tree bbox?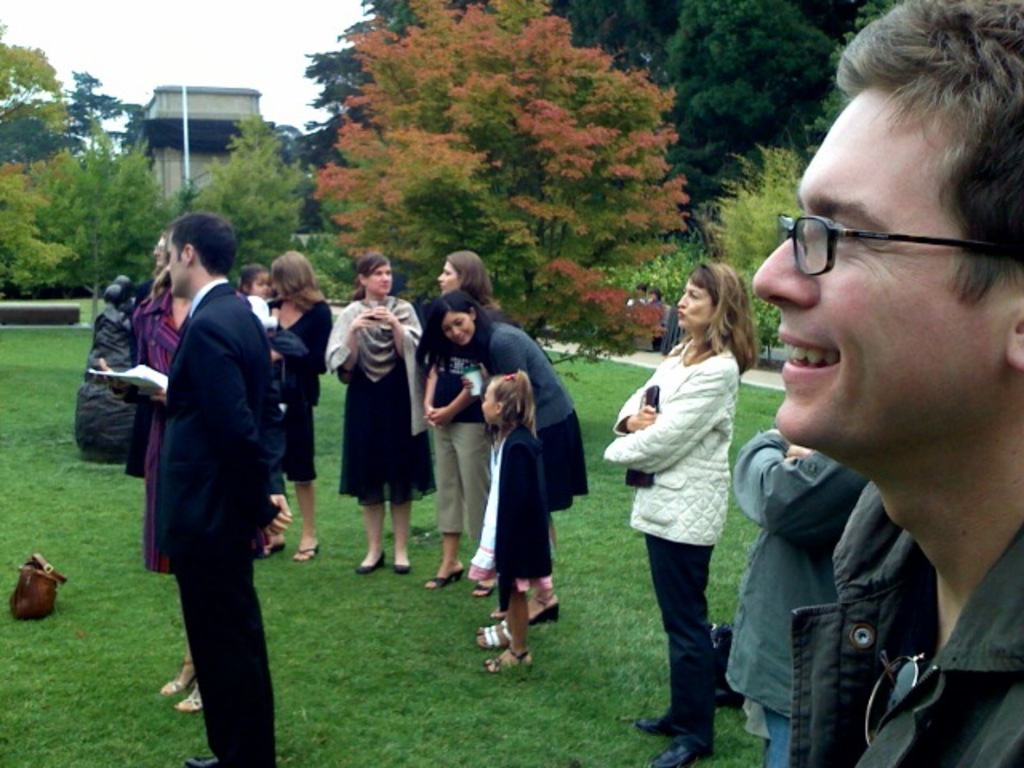
rect(299, 0, 680, 357)
